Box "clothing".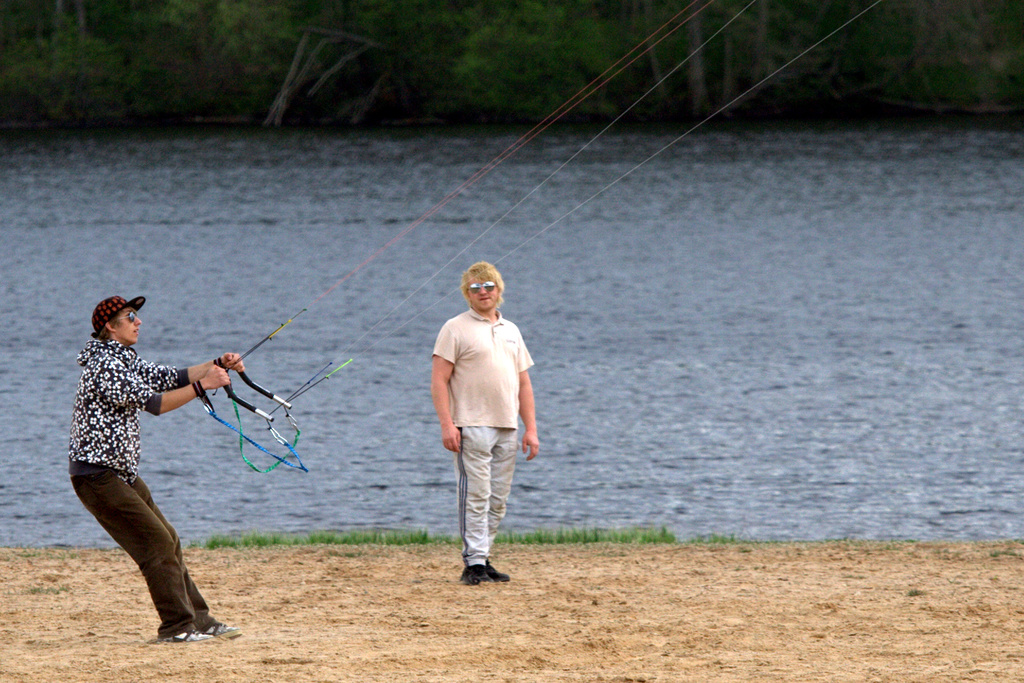
{"x1": 67, "y1": 306, "x2": 205, "y2": 599}.
